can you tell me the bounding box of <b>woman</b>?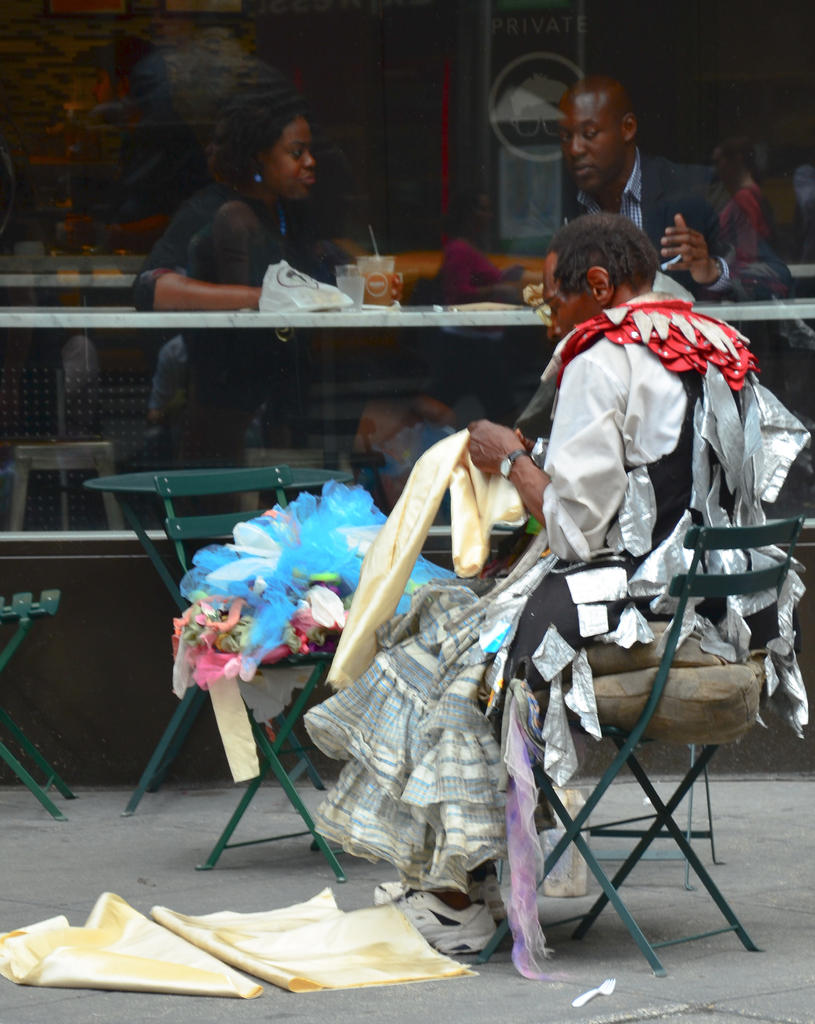
131 106 471 508.
